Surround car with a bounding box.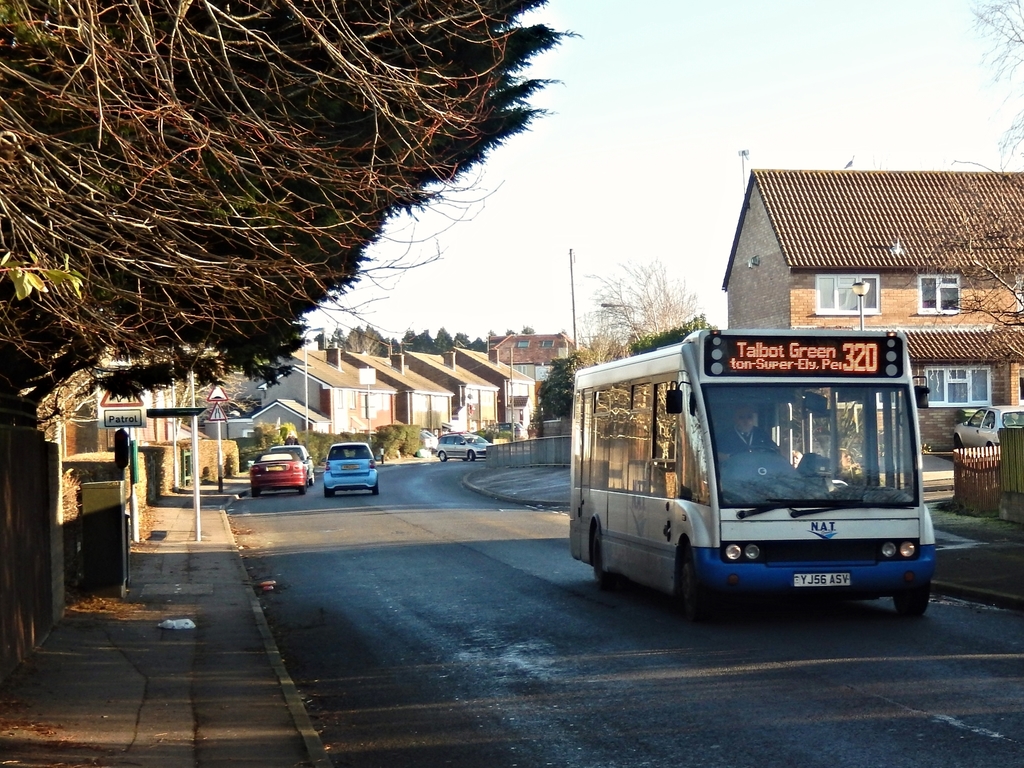
(318,439,382,500).
